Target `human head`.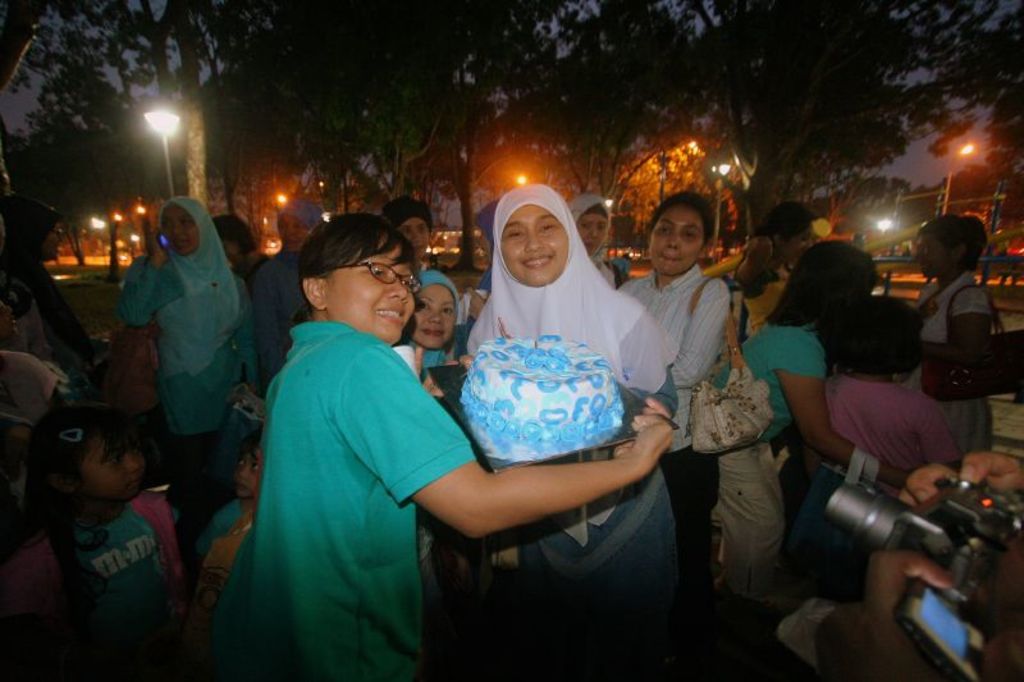
Target region: 474:194:502:269.
